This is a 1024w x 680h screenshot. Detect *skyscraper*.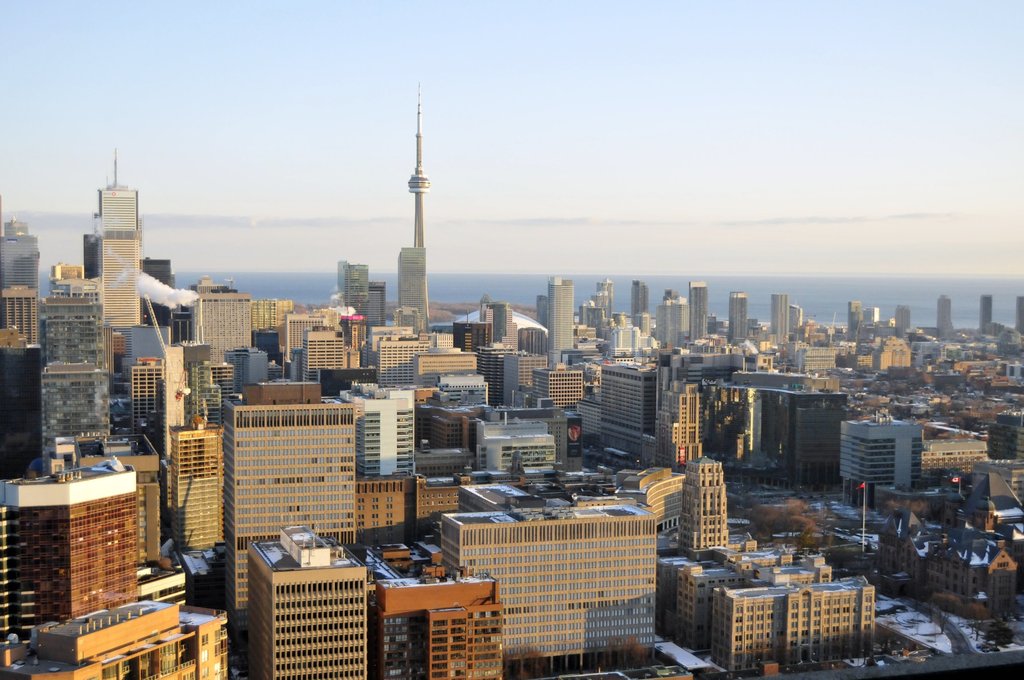
locate(532, 360, 577, 414).
